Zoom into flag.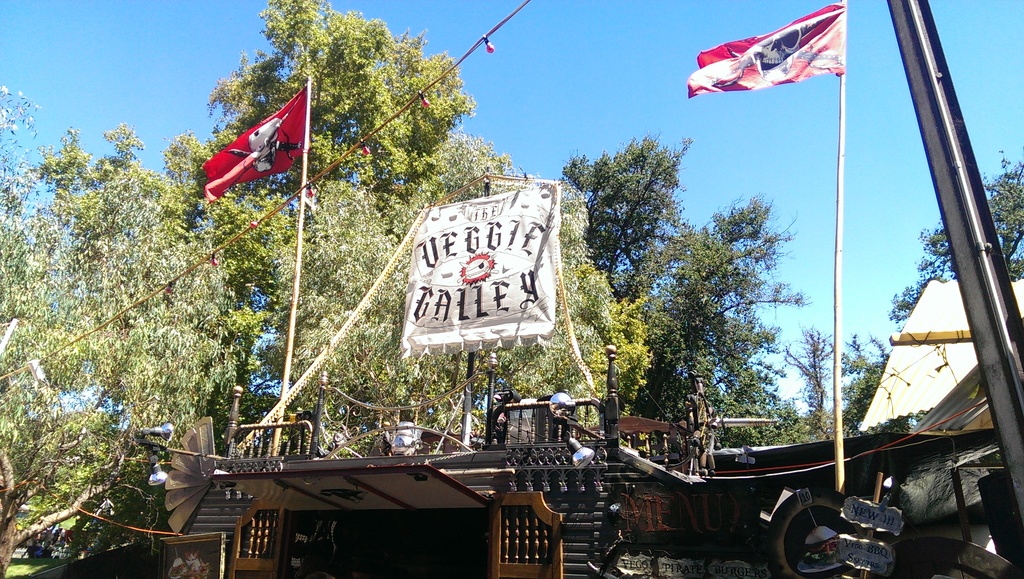
Zoom target: locate(205, 85, 305, 199).
